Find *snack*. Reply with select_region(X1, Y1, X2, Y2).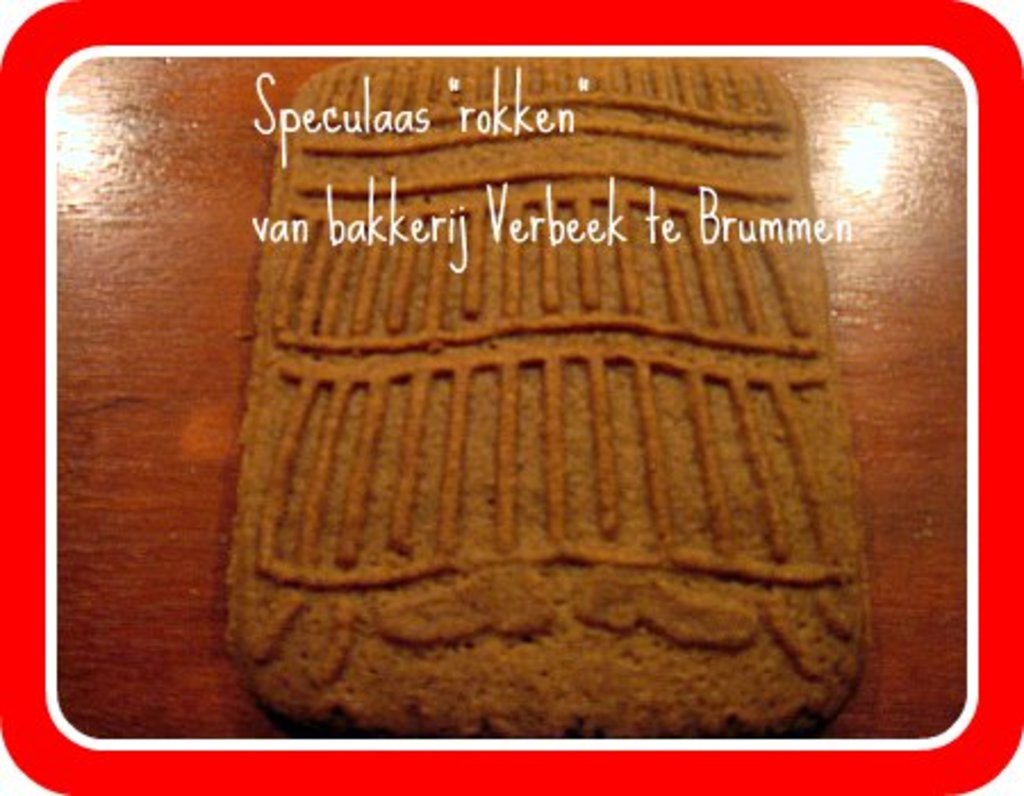
select_region(237, 59, 869, 728).
